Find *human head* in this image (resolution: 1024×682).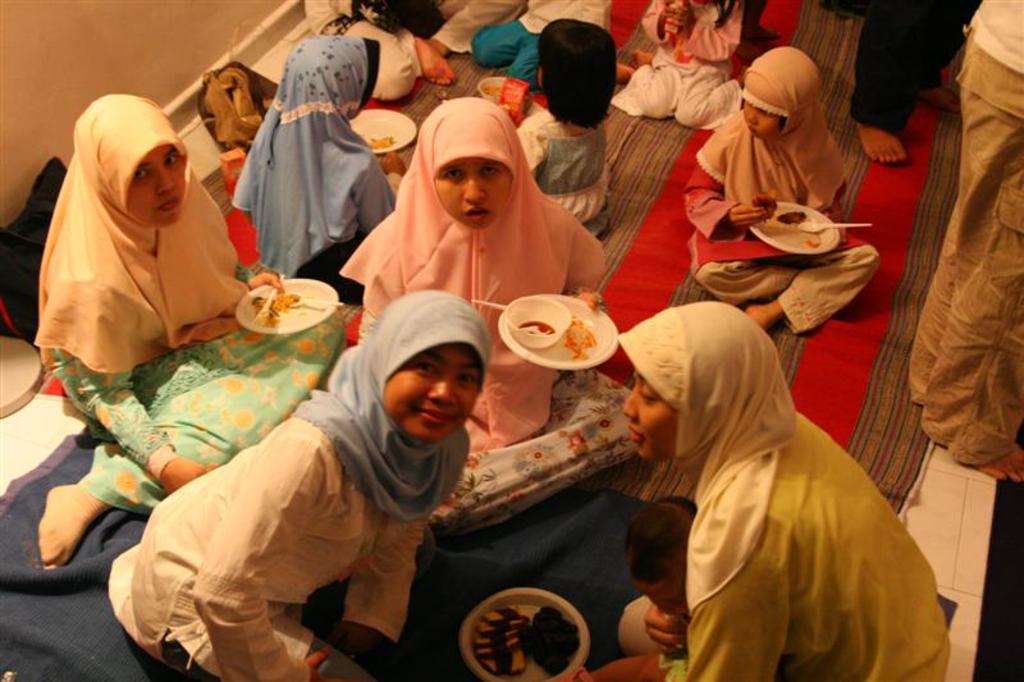
(left=742, top=46, right=827, bottom=138).
